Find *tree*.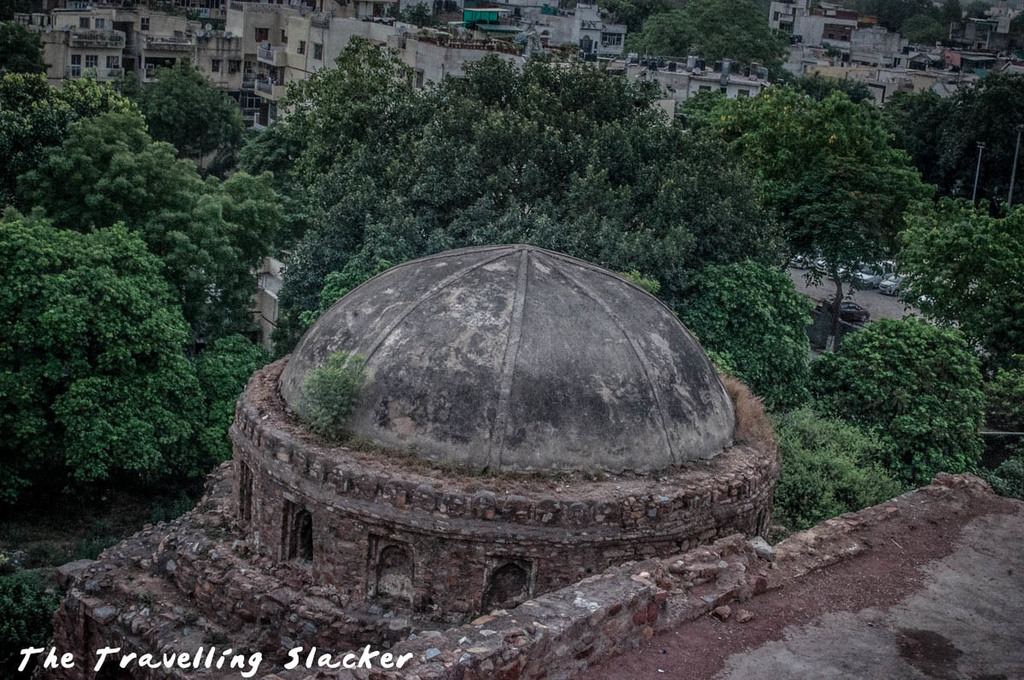
893, 181, 1023, 367.
